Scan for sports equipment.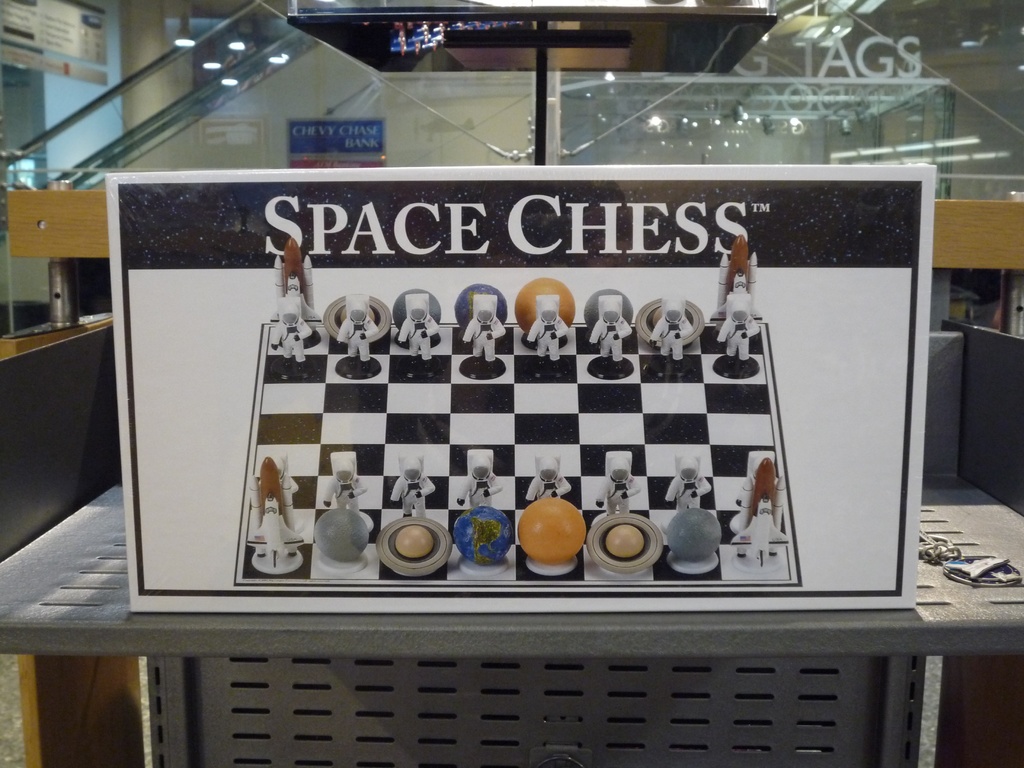
Scan result: (230, 316, 803, 586).
